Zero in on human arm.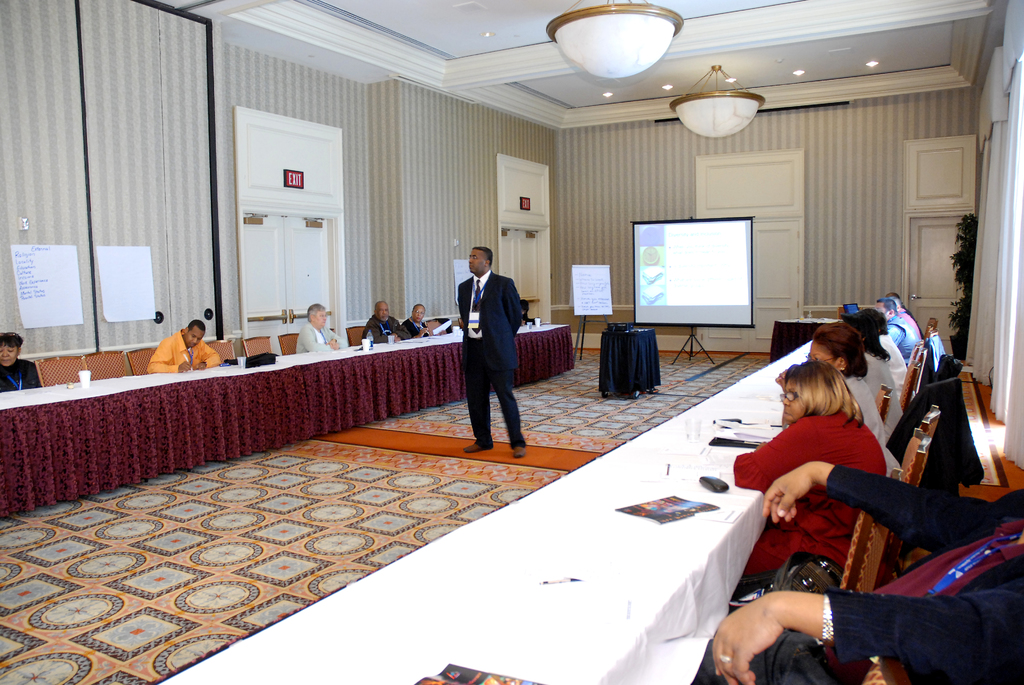
Zeroed in: (151,340,179,377).
